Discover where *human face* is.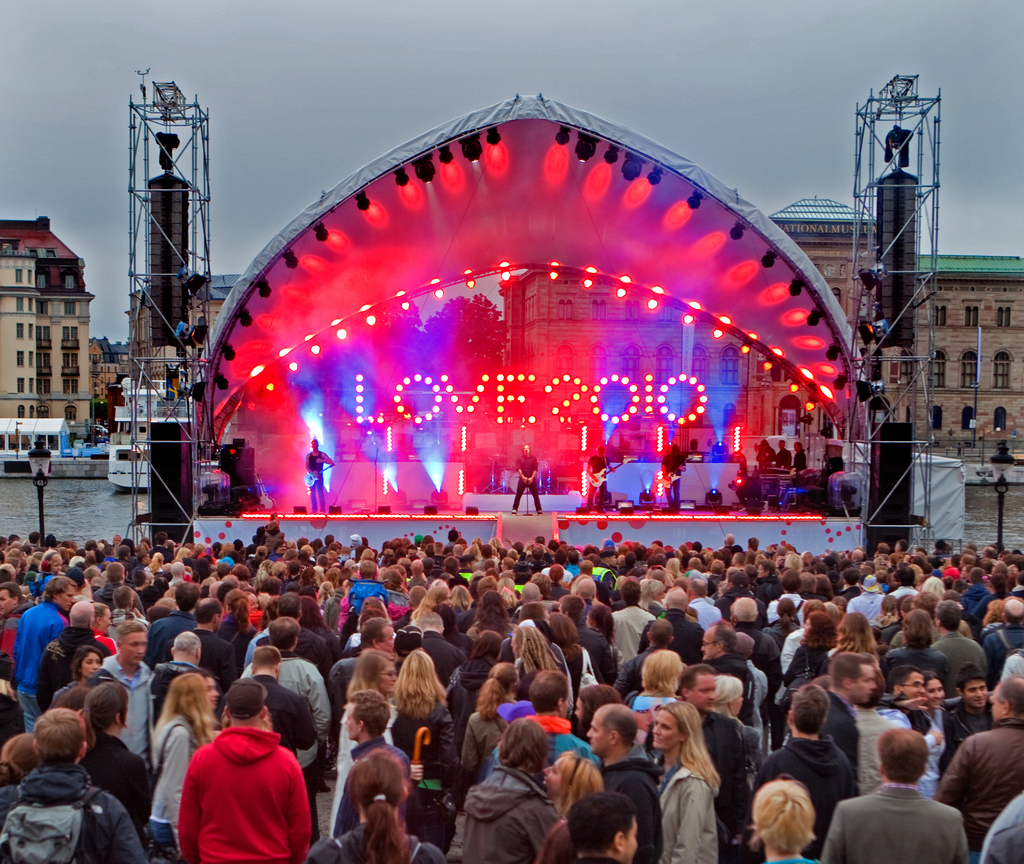
Discovered at box=[690, 676, 717, 712].
